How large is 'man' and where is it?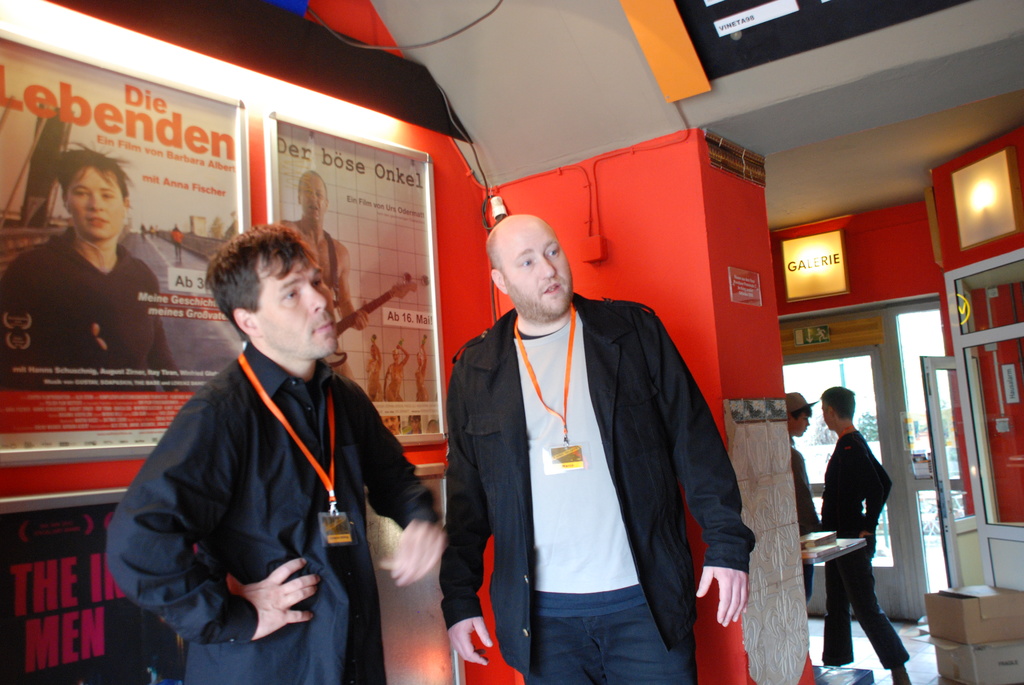
Bounding box: [x1=437, y1=193, x2=733, y2=683].
